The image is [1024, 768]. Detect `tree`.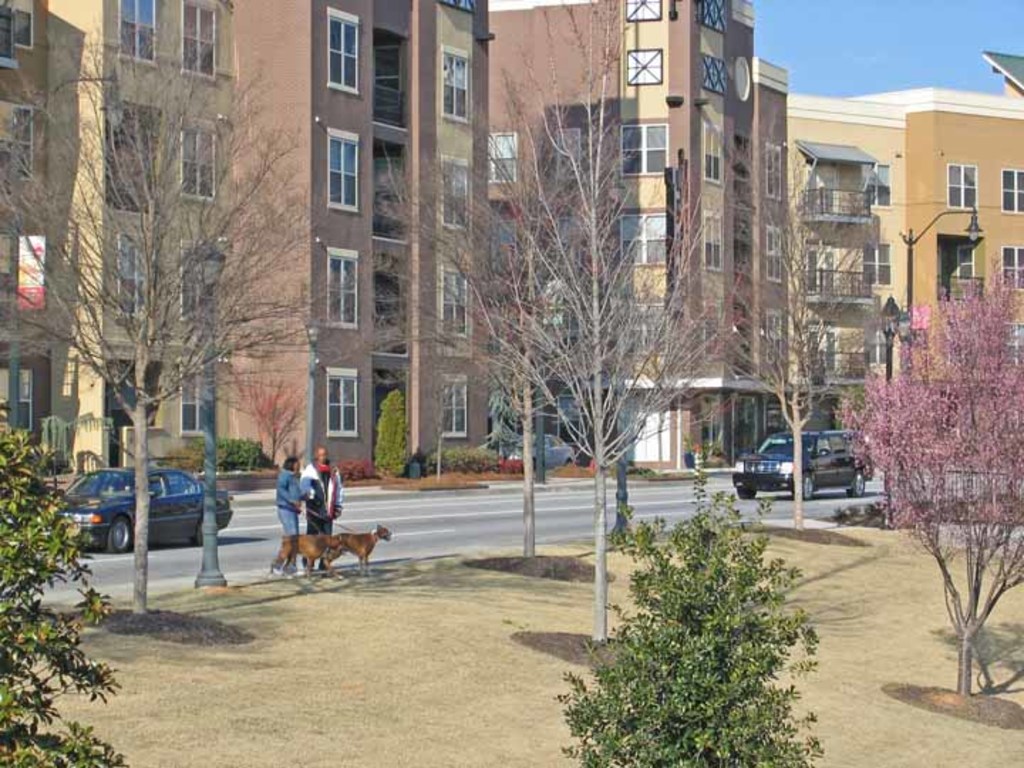
Detection: bbox=(836, 225, 1017, 667).
